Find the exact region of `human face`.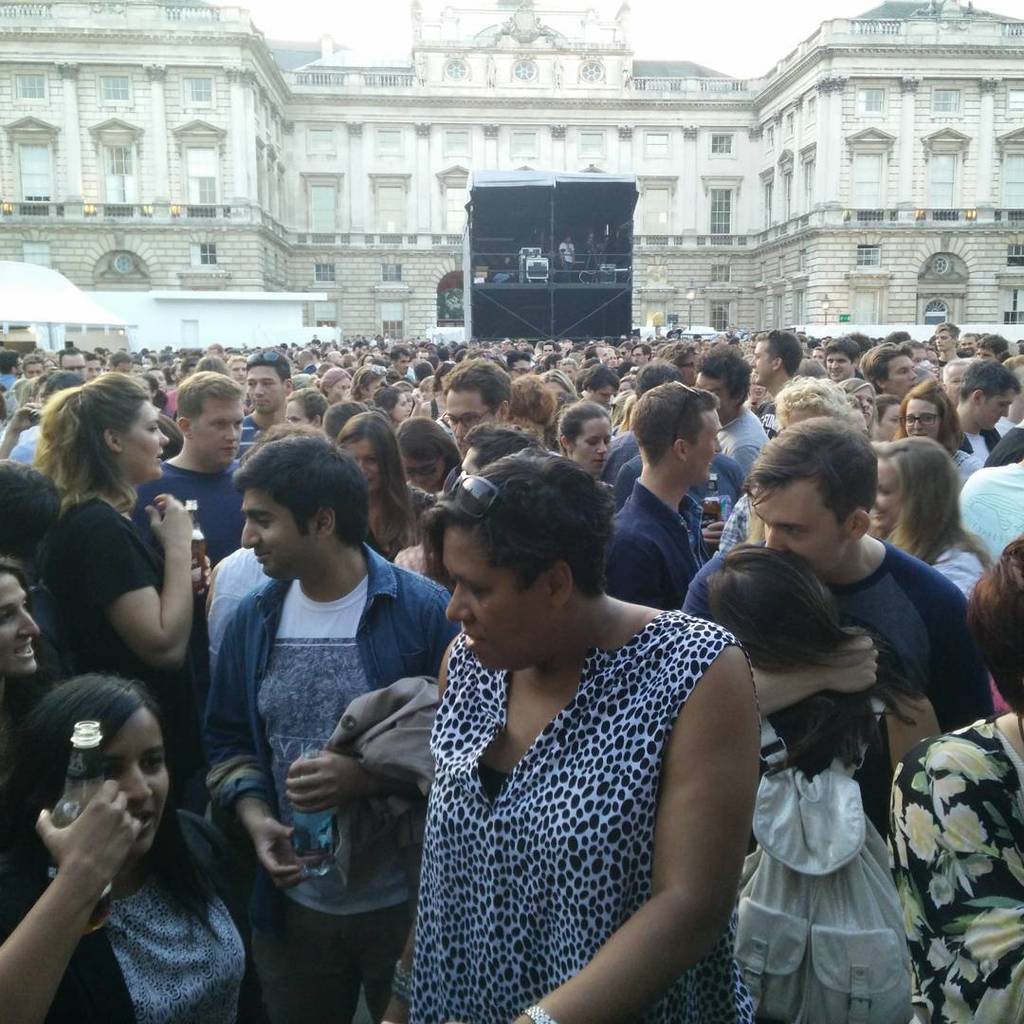
Exact region: 245/365/285/416.
